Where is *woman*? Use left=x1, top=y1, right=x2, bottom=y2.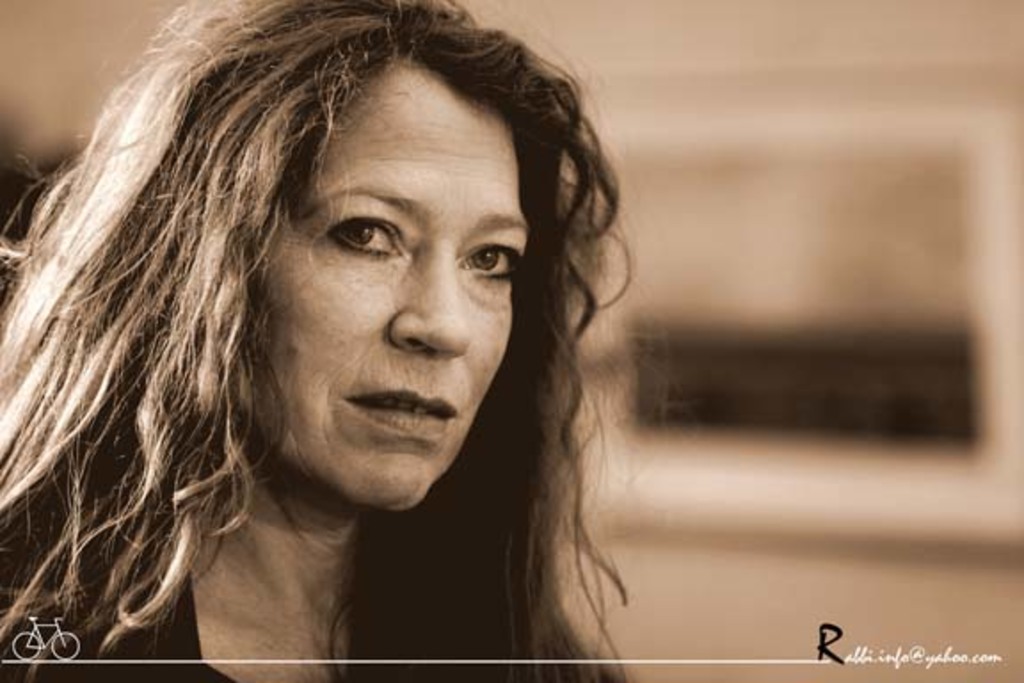
left=0, top=2, right=647, bottom=669.
